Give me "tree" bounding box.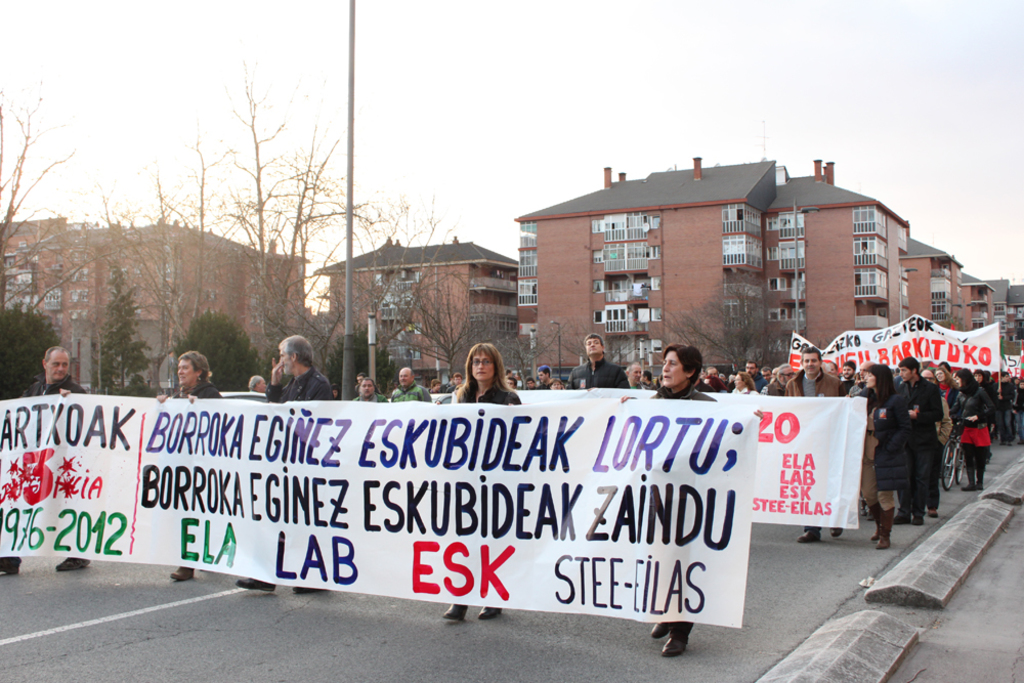
box=[655, 264, 773, 376].
